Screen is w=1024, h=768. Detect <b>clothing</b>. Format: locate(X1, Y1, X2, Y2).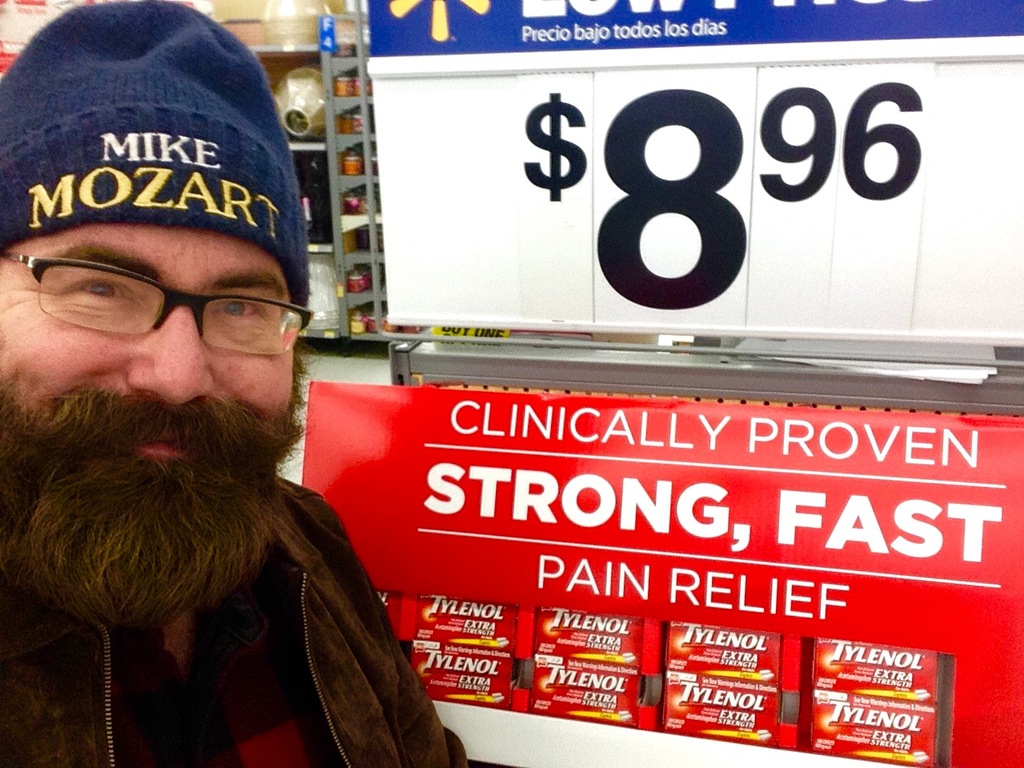
locate(0, 474, 463, 767).
